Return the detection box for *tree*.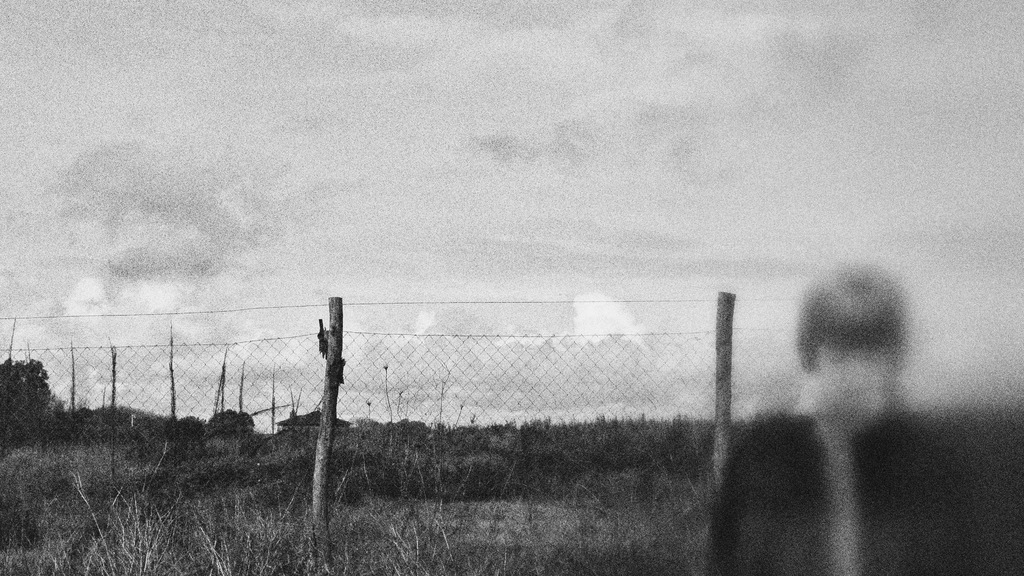
[1, 365, 51, 420].
